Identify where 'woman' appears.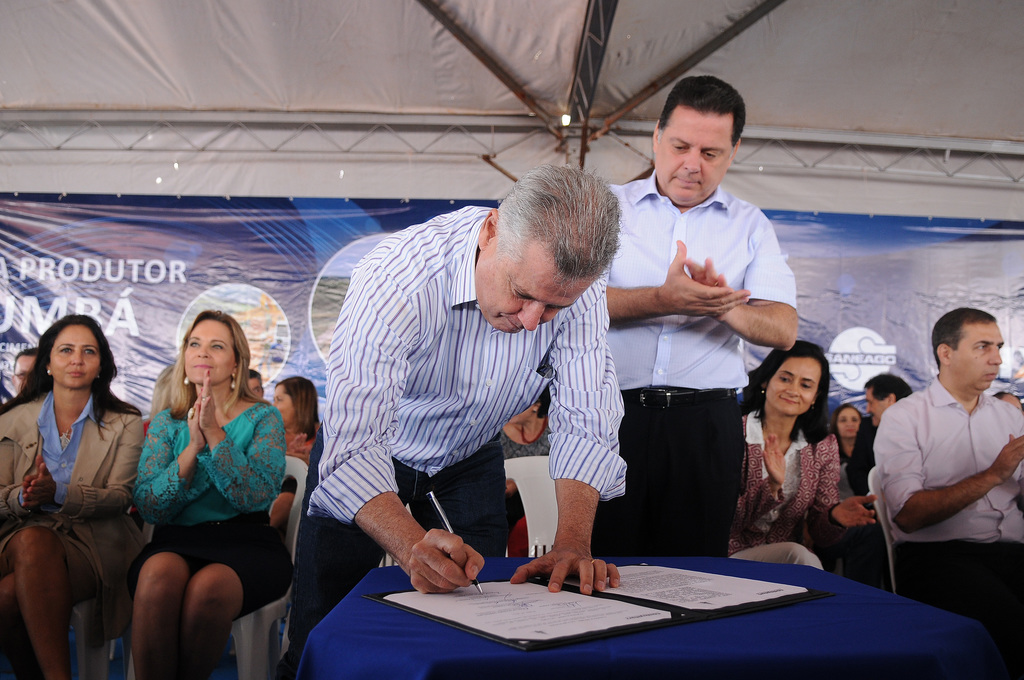
Appears at crop(742, 342, 874, 567).
